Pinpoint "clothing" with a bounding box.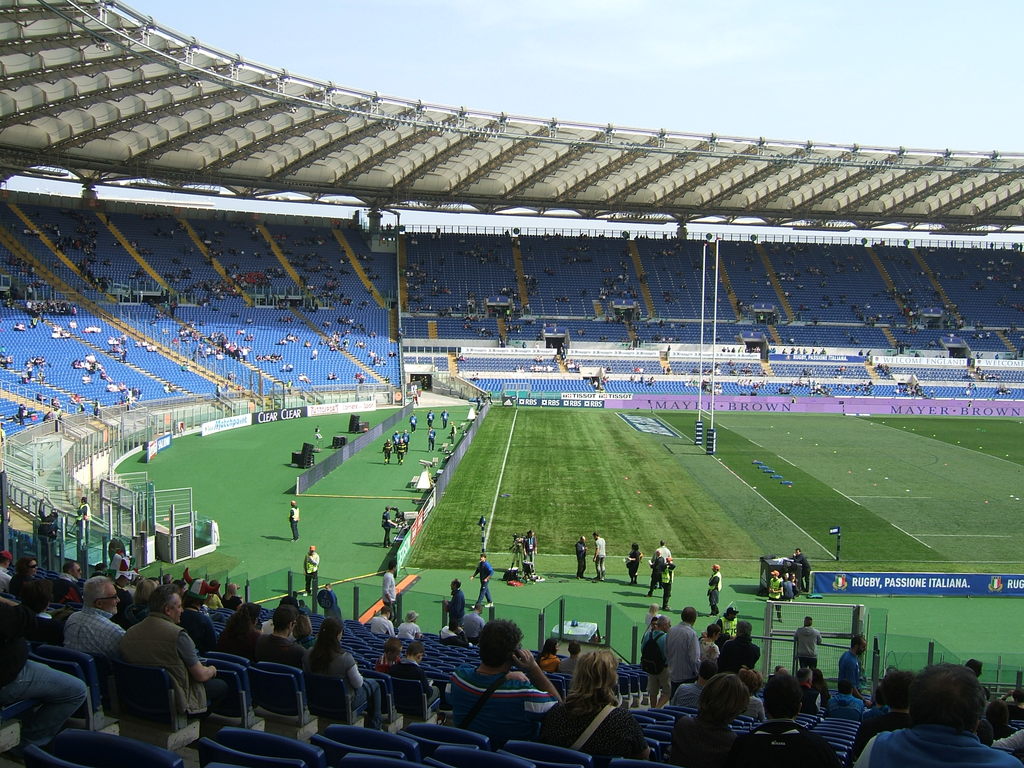
(x1=577, y1=539, x2=586, y2=573).
